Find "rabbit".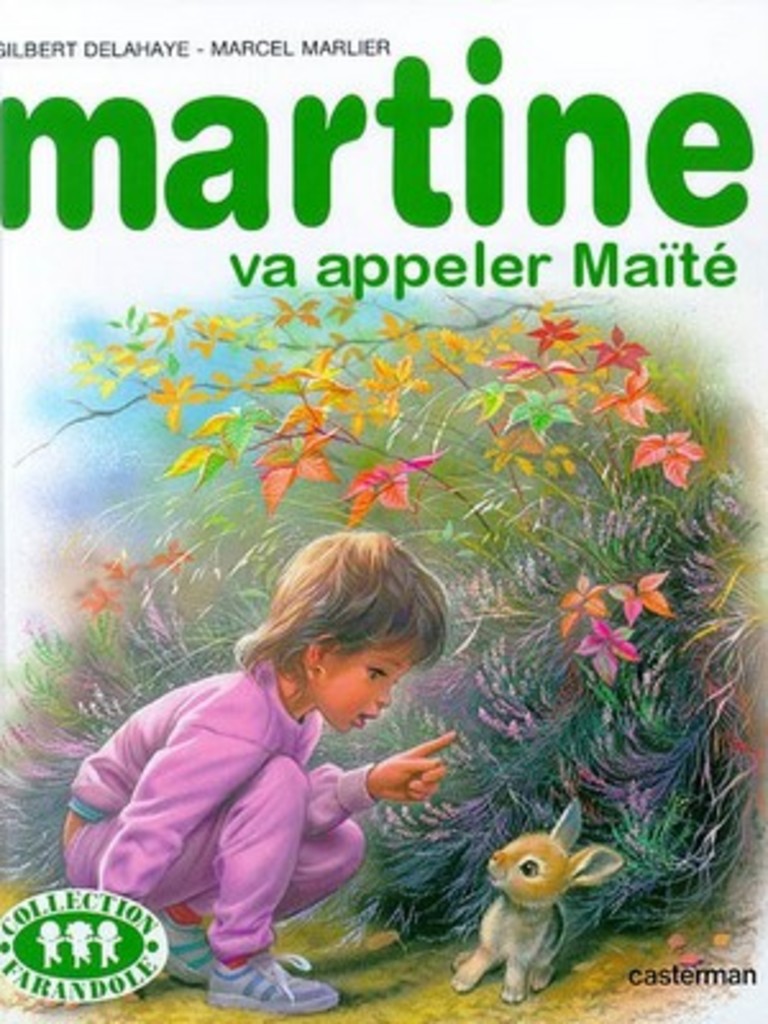
(left=448, top=796, right=627, bottom=1006).
